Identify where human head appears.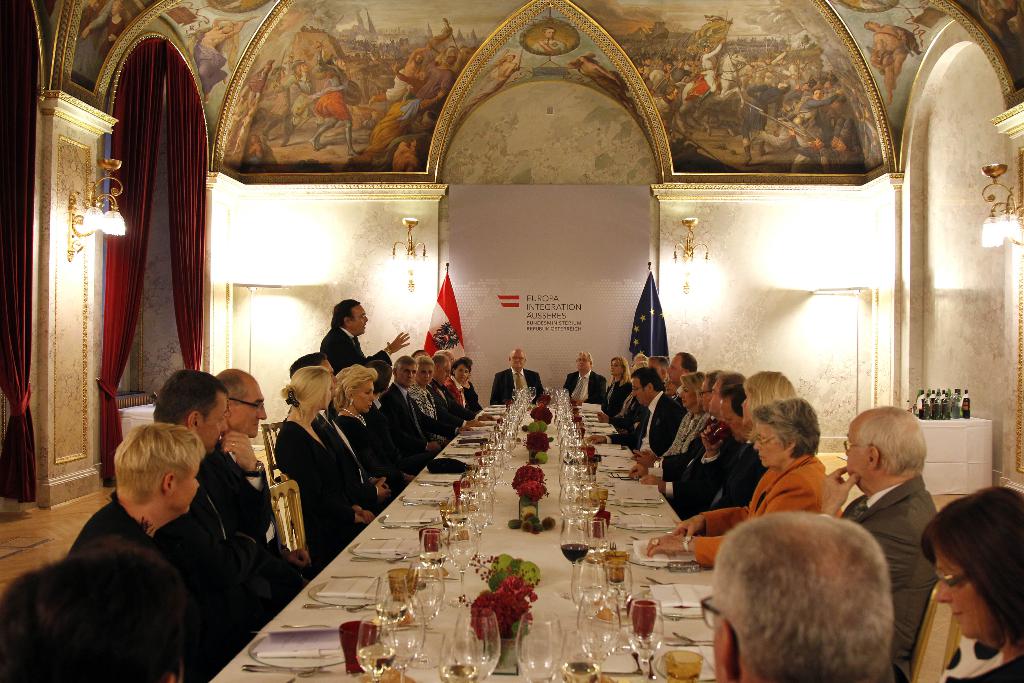
Appears at l=434, t=356, r=449, b=389.
